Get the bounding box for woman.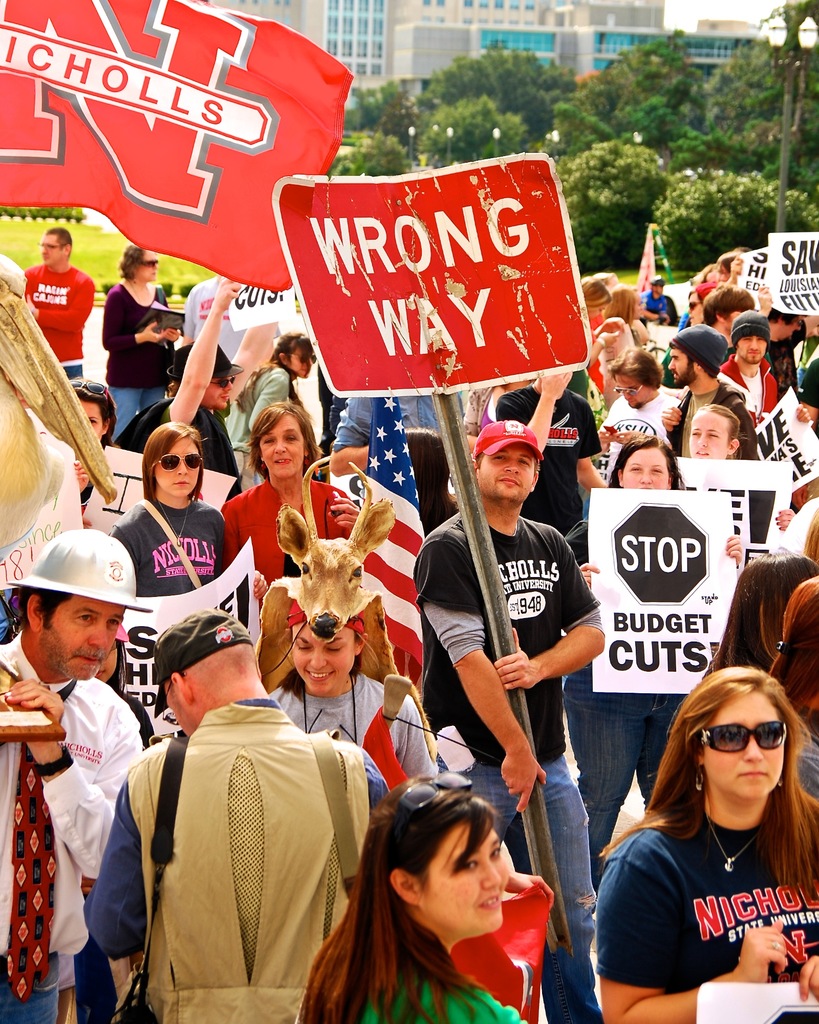
[left=220, top=331, right=315, bottom=499].
